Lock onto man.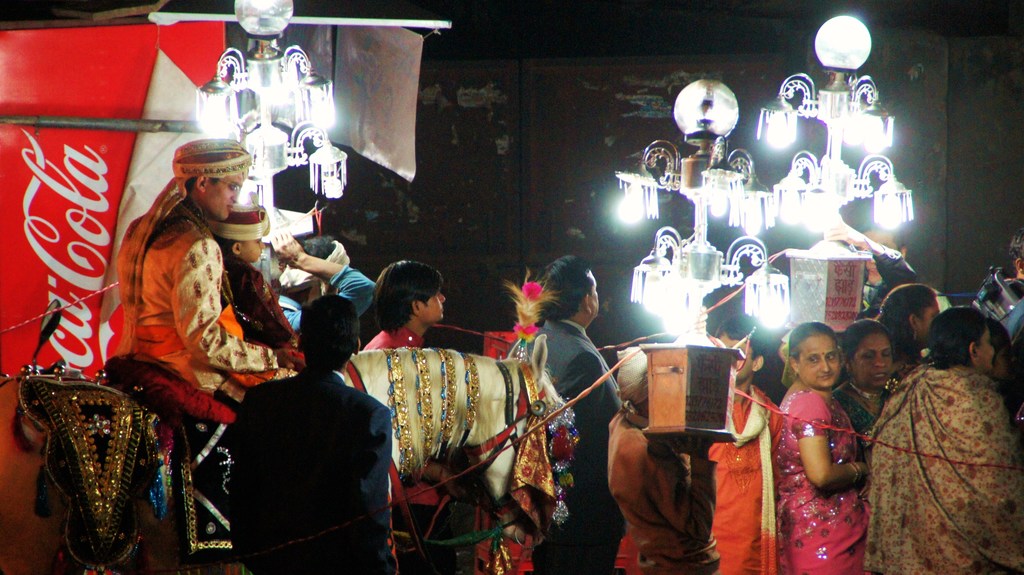
Locked: <box>118,142,300,432</box>.
